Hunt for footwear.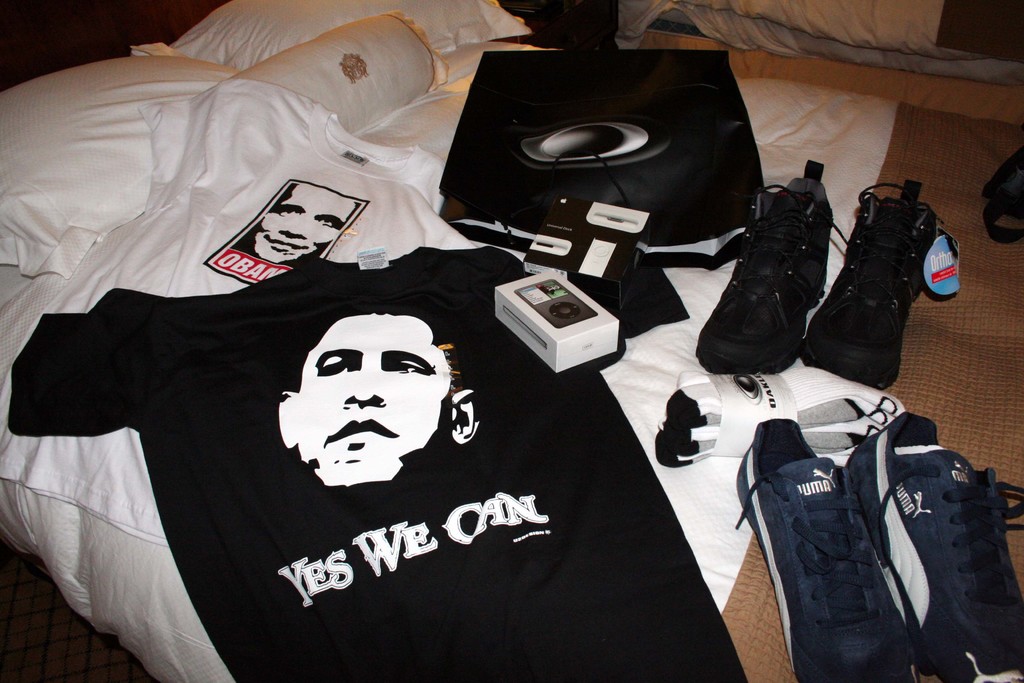
Hunted down at {"left": 735, "top": 413, "right": 918, "bottom": 682}.
